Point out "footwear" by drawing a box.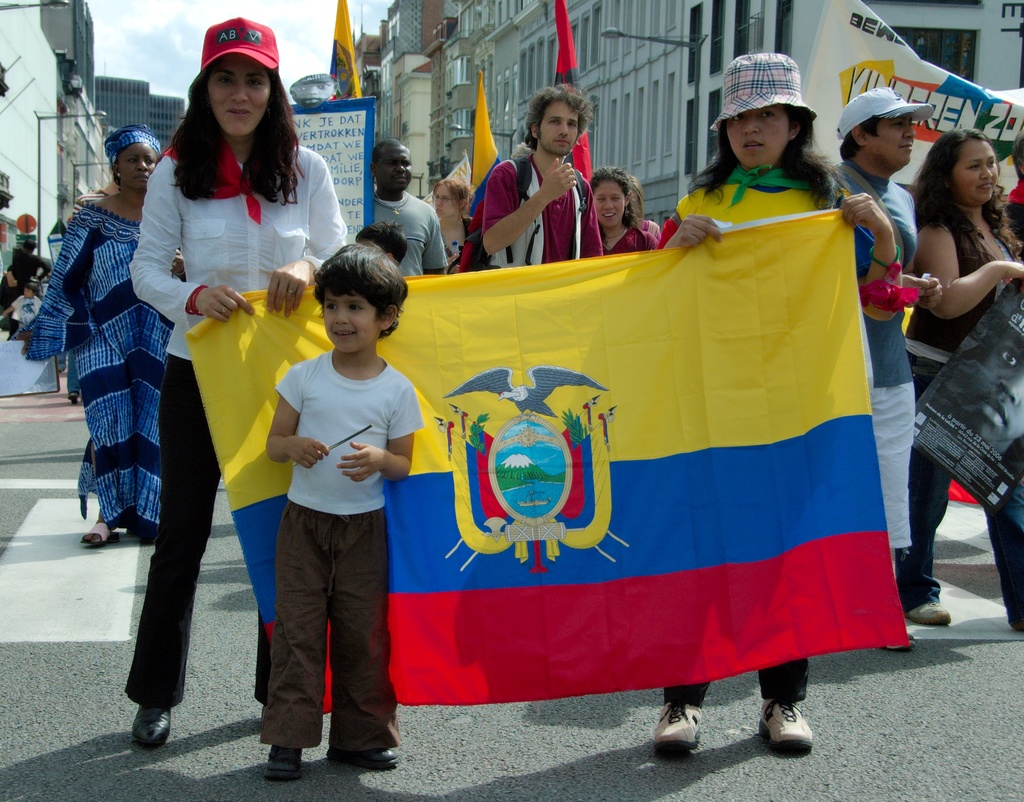
bbox=(756, 703, 822, 757).
